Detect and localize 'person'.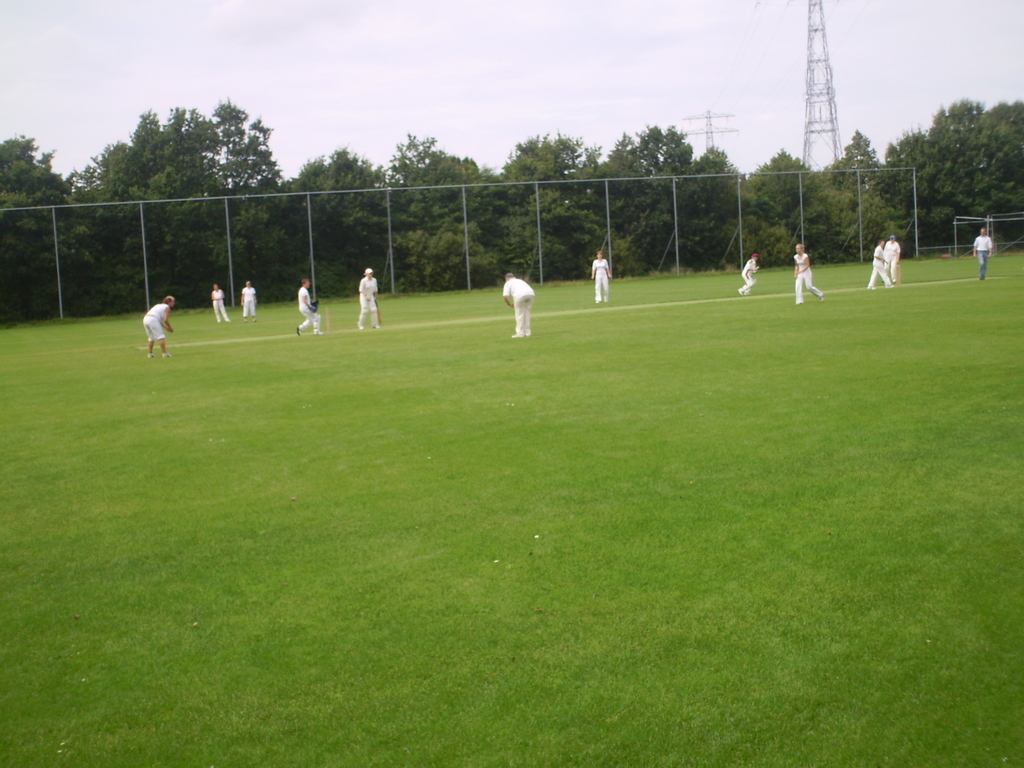
Localized at Rect(498, 274, 534, 333).
